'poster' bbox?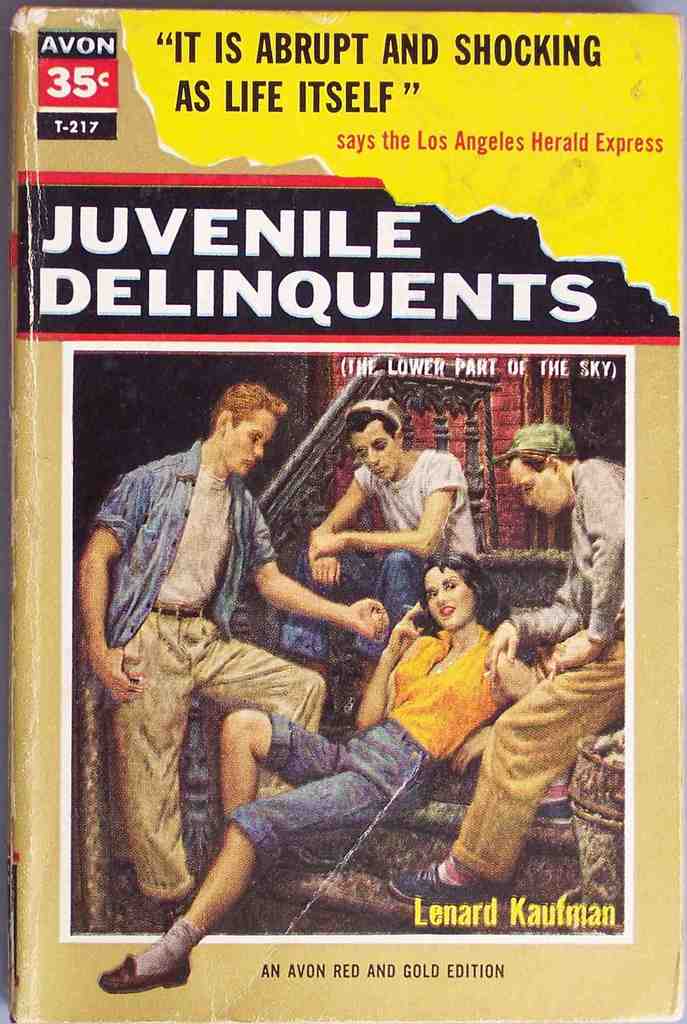
select_region(1, 8, 686, 1019)
